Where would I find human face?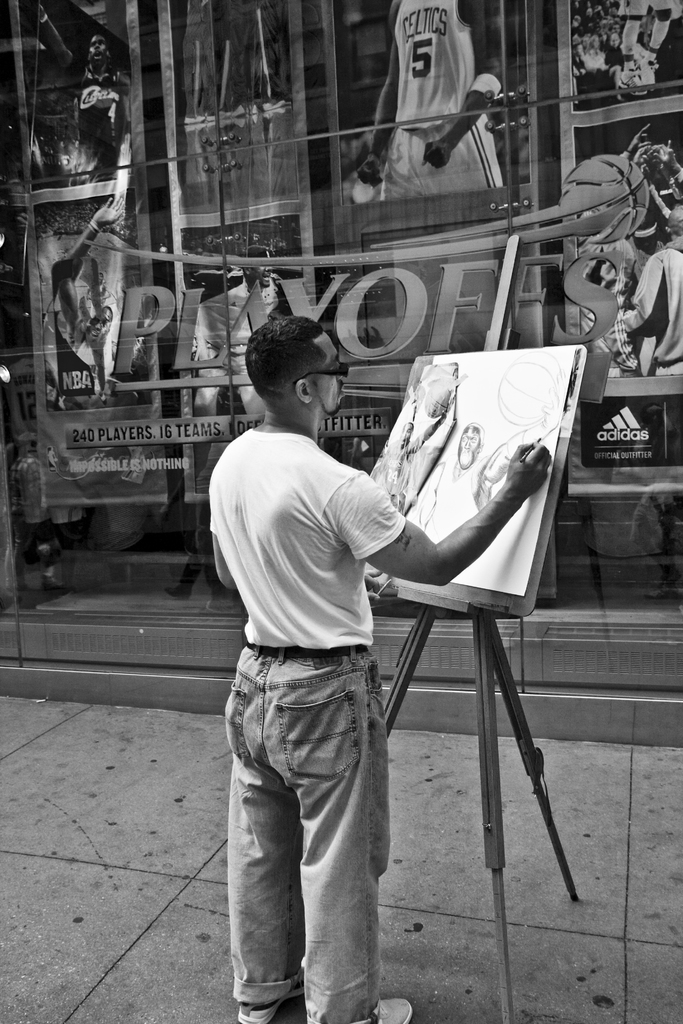
At [left=89, top=37, right=105, bottom=65].
